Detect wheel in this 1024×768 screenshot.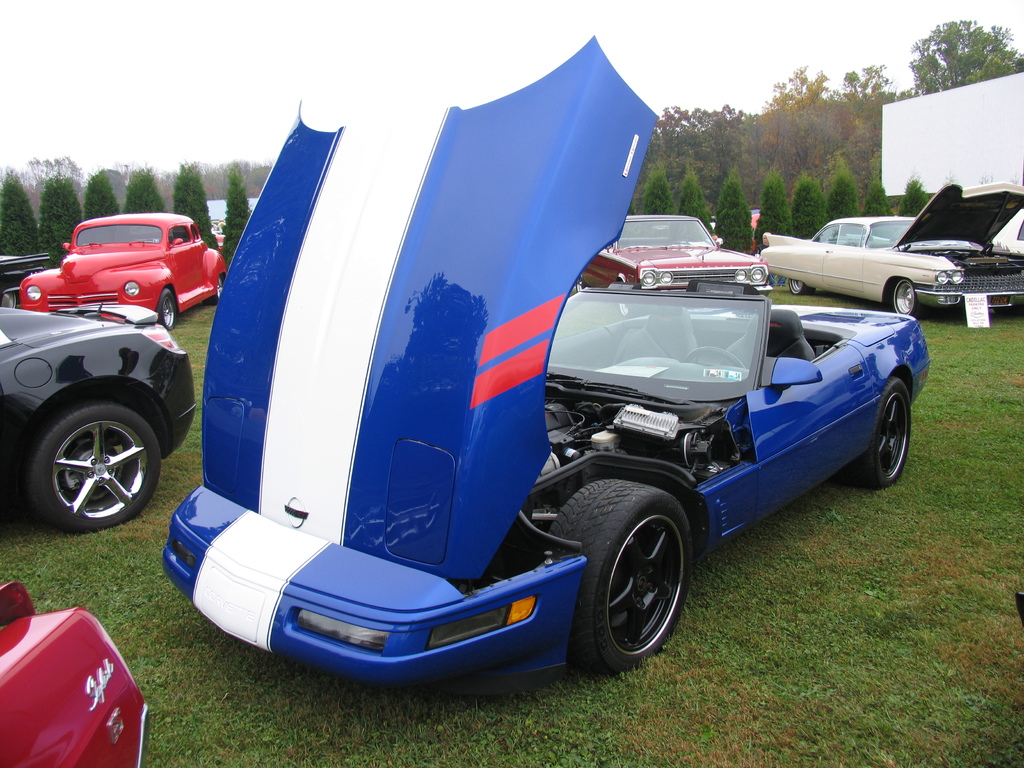
Detection: pyautogui.locateOnScreen(157, 290, 179, 327).
